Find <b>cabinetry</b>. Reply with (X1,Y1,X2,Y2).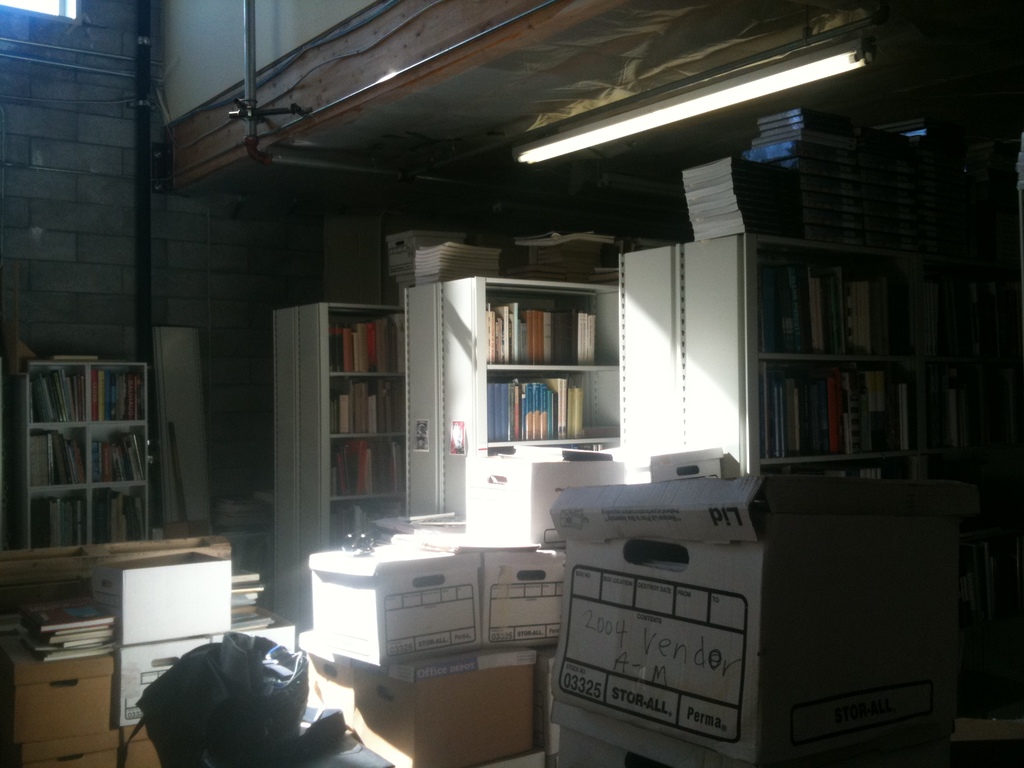
(256,296,440,630).
